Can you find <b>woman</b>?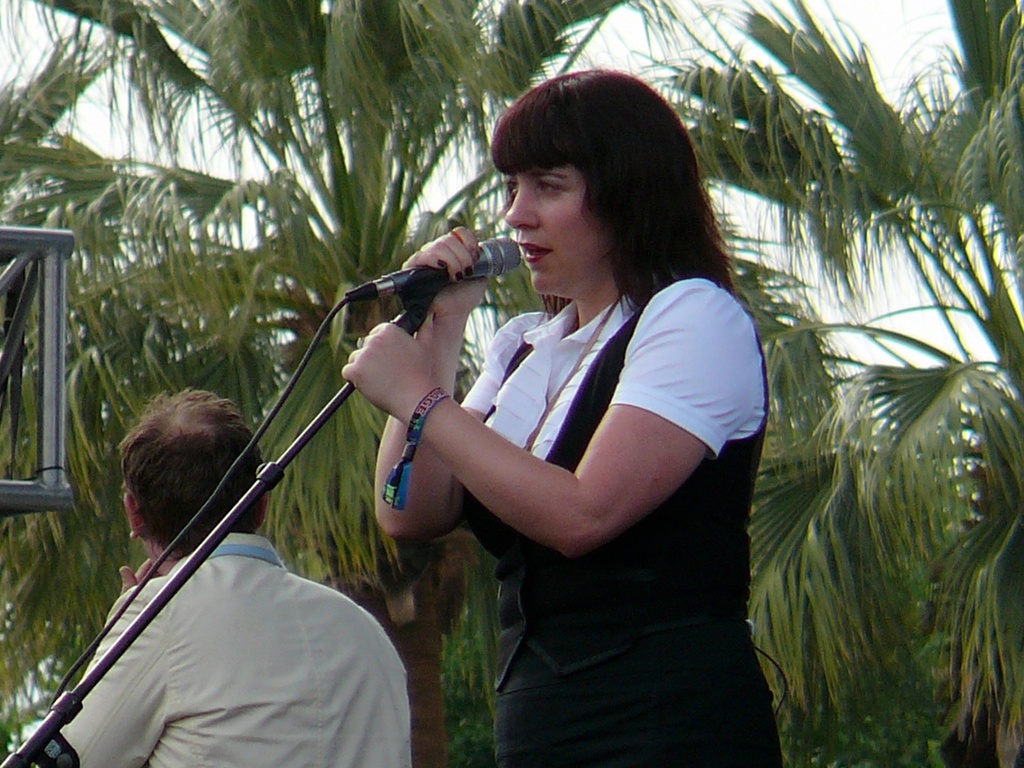
Yes, bounding box: x1=374, y1=62, x2=751, y2=674.
